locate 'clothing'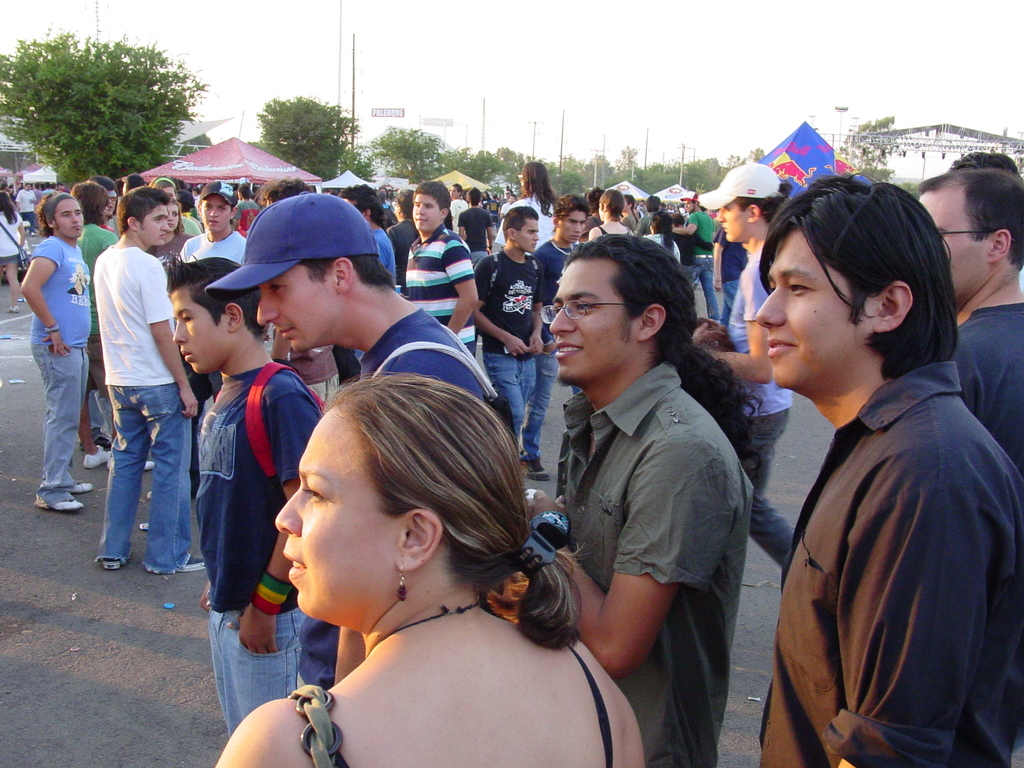
bbox=(694, 237, 797, 547)
